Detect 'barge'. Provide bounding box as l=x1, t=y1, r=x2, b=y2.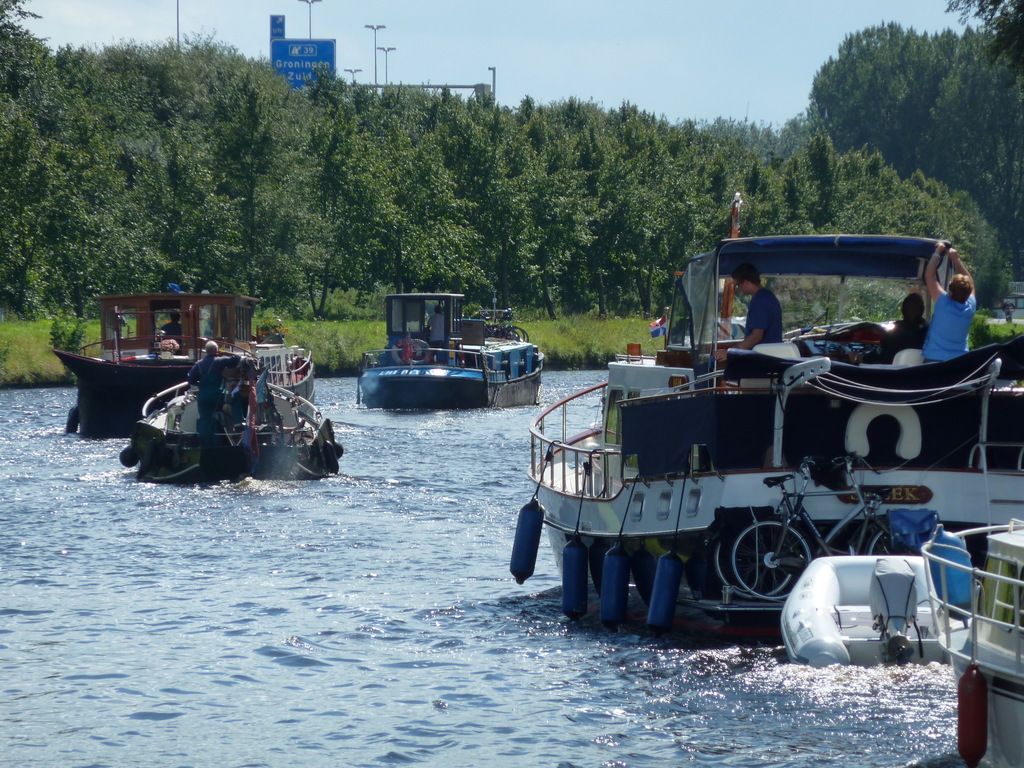
l=357, t=290, r=547, b=412.
